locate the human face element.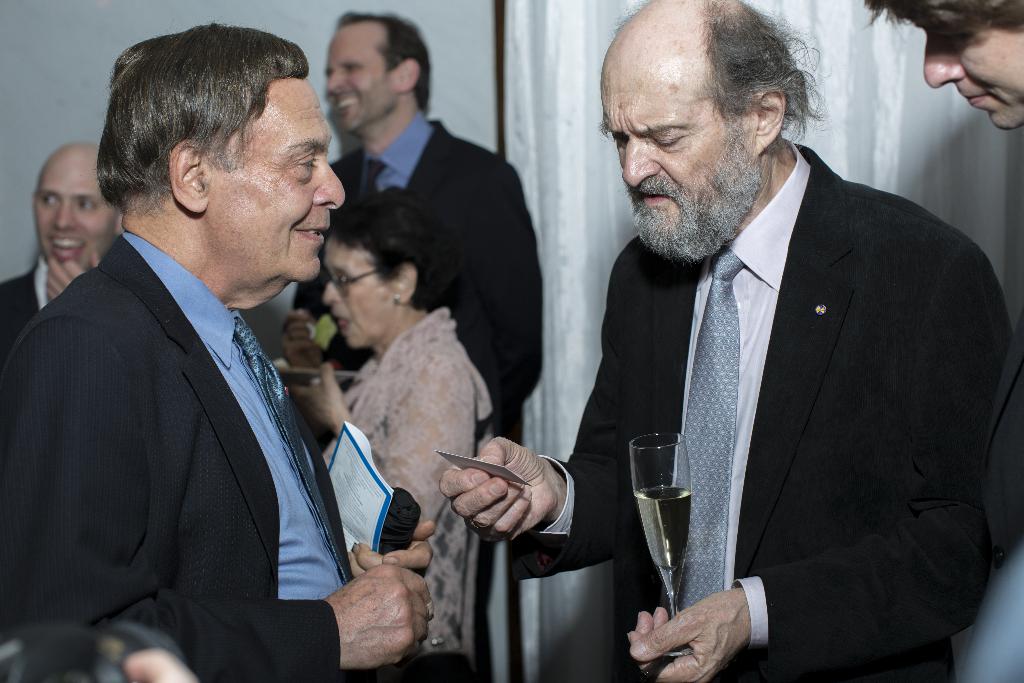
Element bbox: (209, 81, 346, 279).
